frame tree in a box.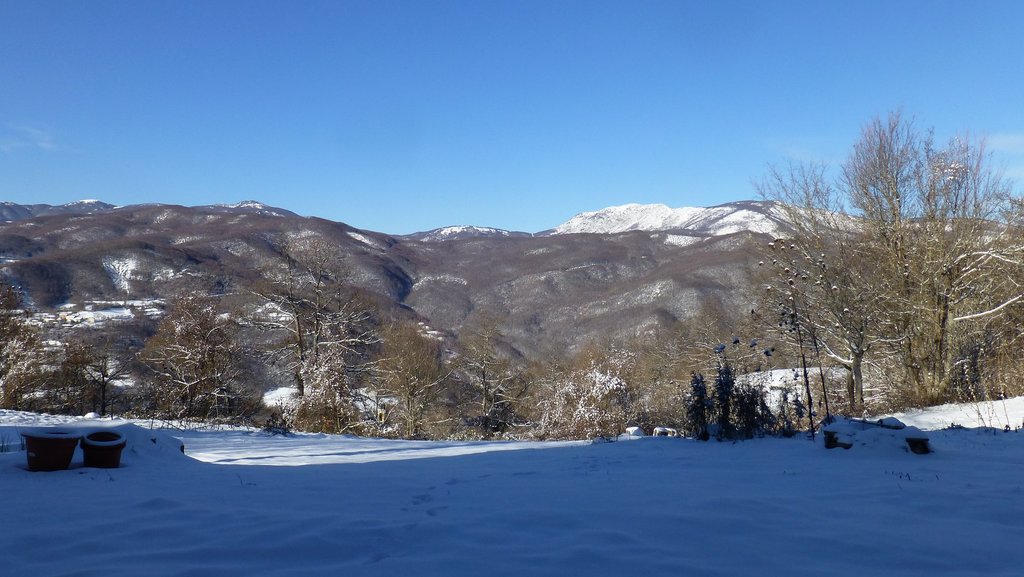
(669, 337, 803, 444).
